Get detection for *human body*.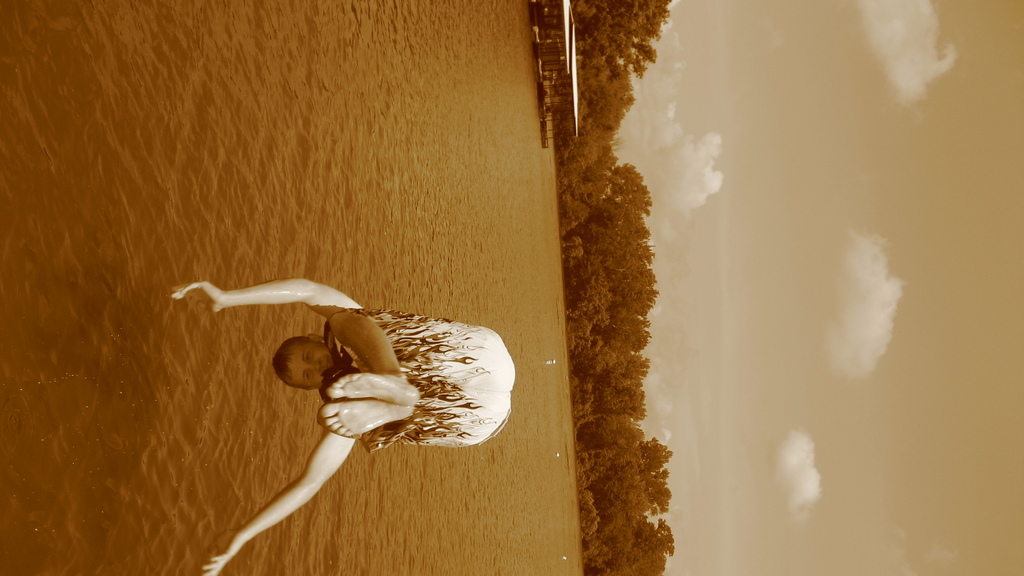
Detection: <region>166, 278, 516, 575</region>.
